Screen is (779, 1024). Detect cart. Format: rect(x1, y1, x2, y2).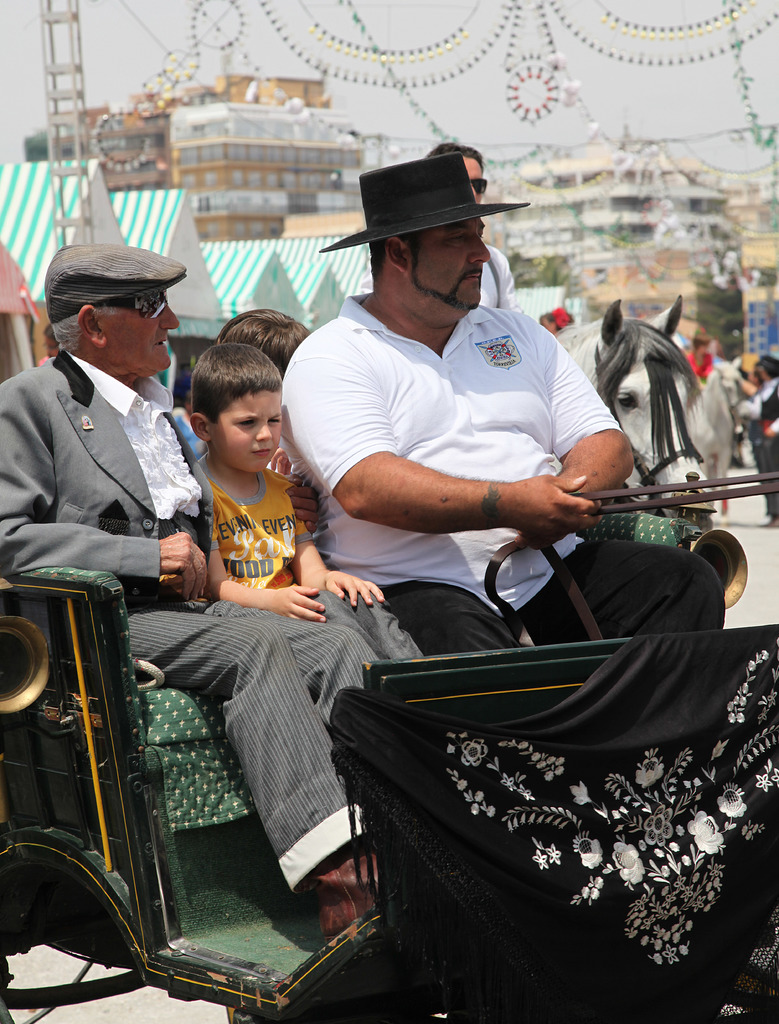
rect(0, 504, 778, 1023).
